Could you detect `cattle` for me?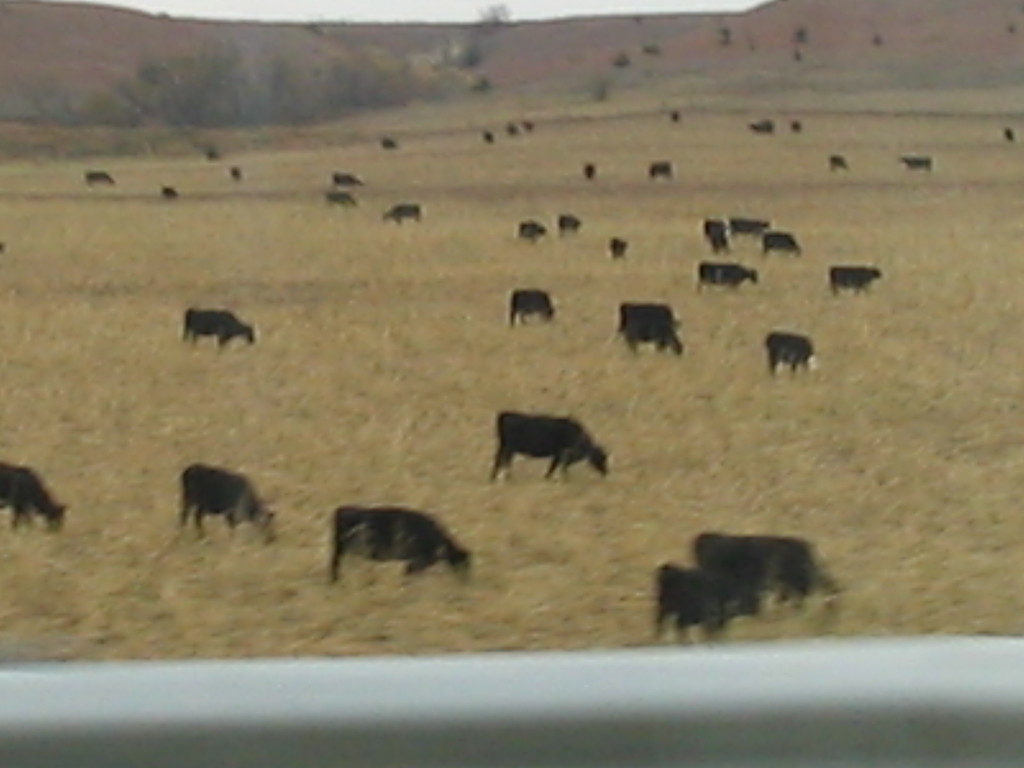
Detection result: region(630, 317, 680, 358).
